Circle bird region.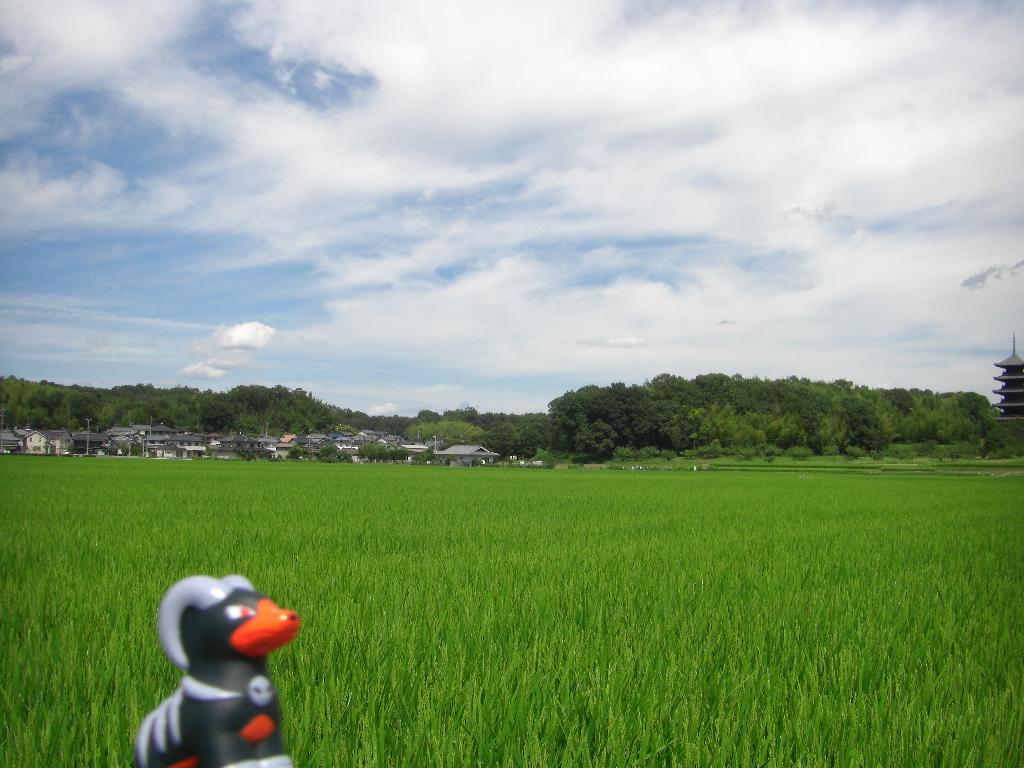
Region: <region>128, 585, 312, 740</region>.
